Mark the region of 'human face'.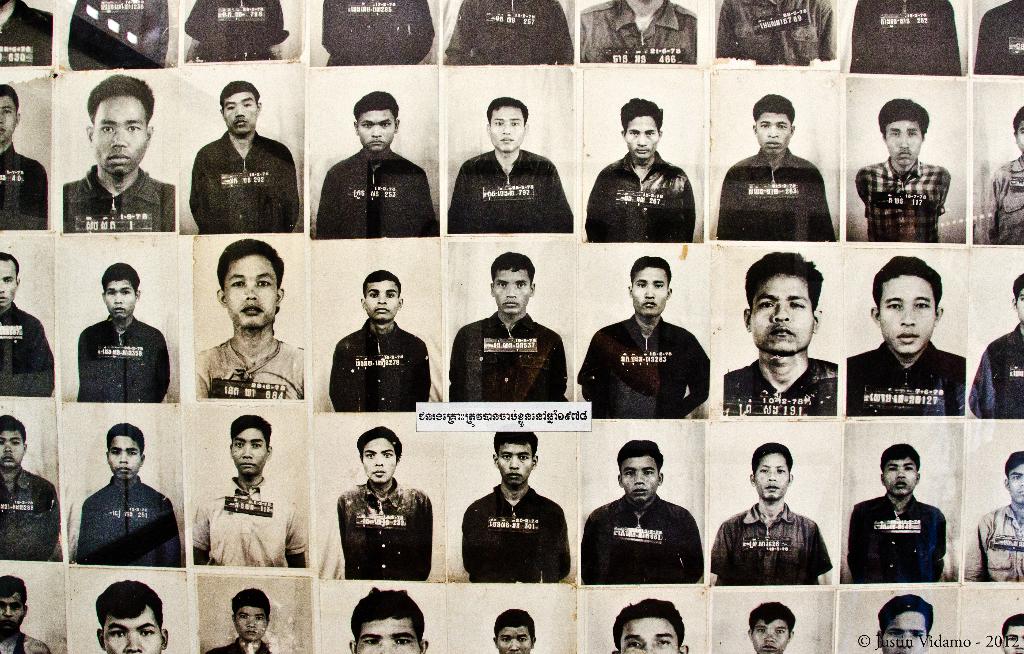
Region: l=753, t=623, r=787, b=653.
